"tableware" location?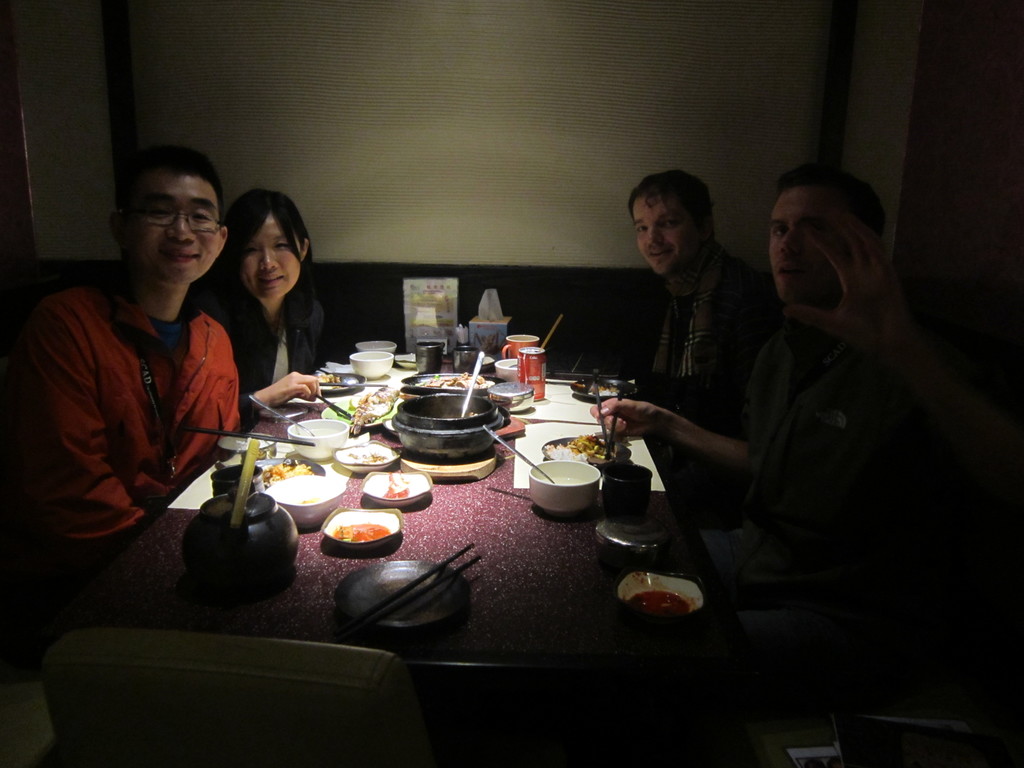
rect(493, 355, 551, 381)
